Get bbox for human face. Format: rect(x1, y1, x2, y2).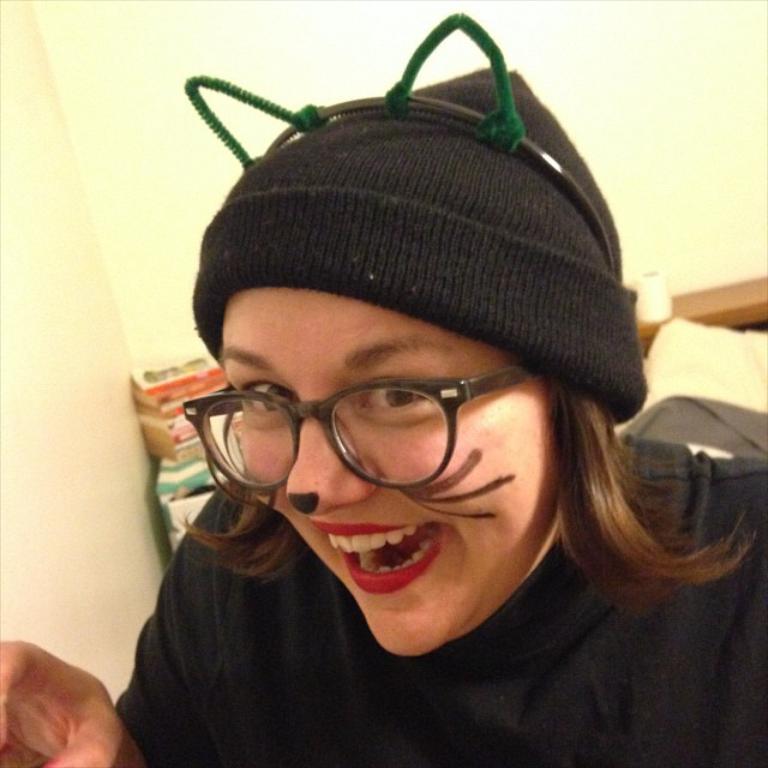
rect(232, 290, 558, 659).
